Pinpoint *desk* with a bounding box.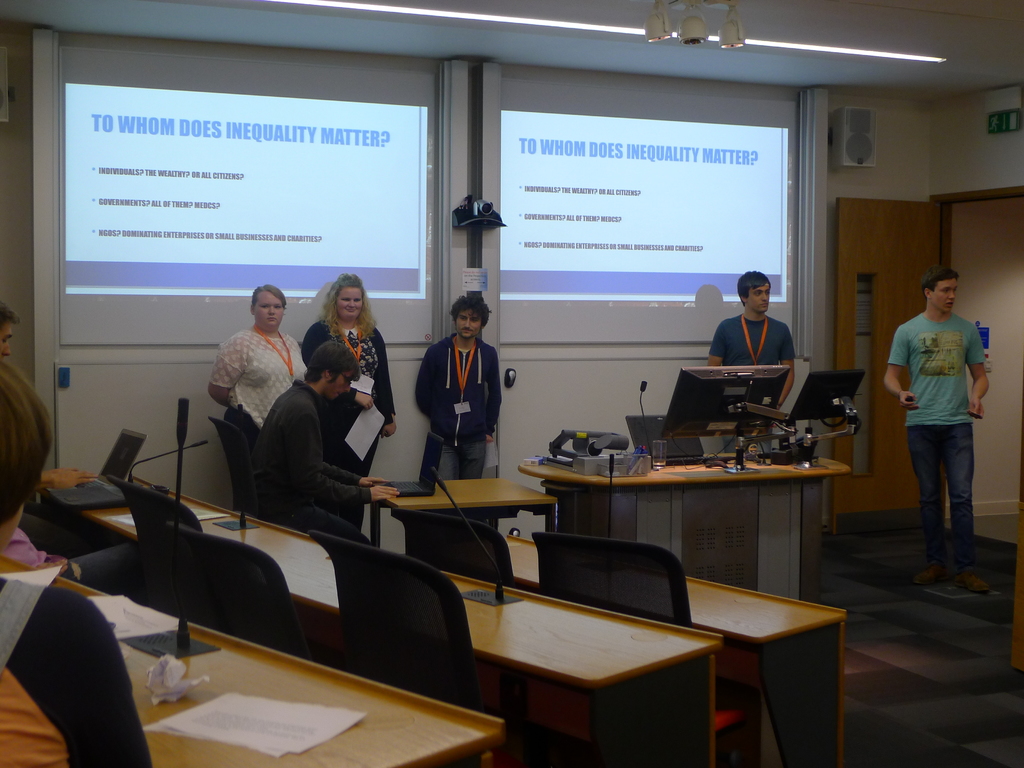
520, 438, 849, 604.
